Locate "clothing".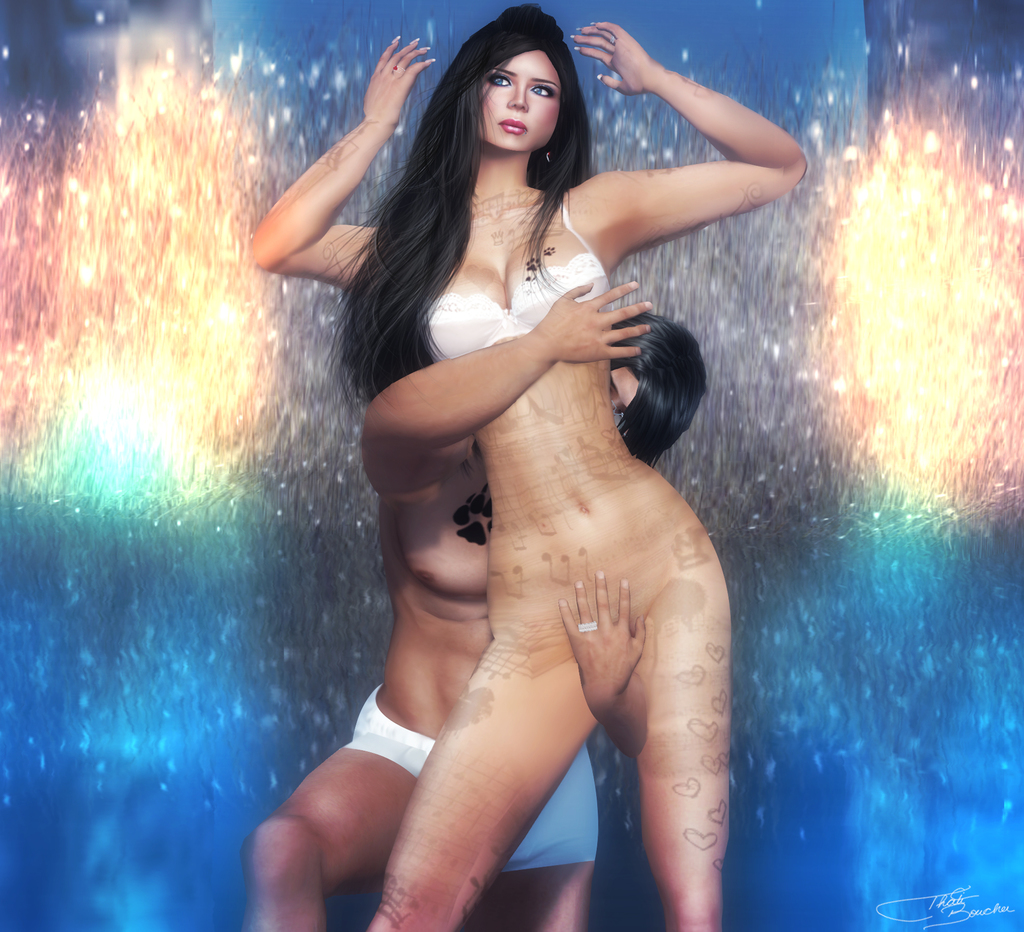
Bounding box: 424, 180, 618, 362.
